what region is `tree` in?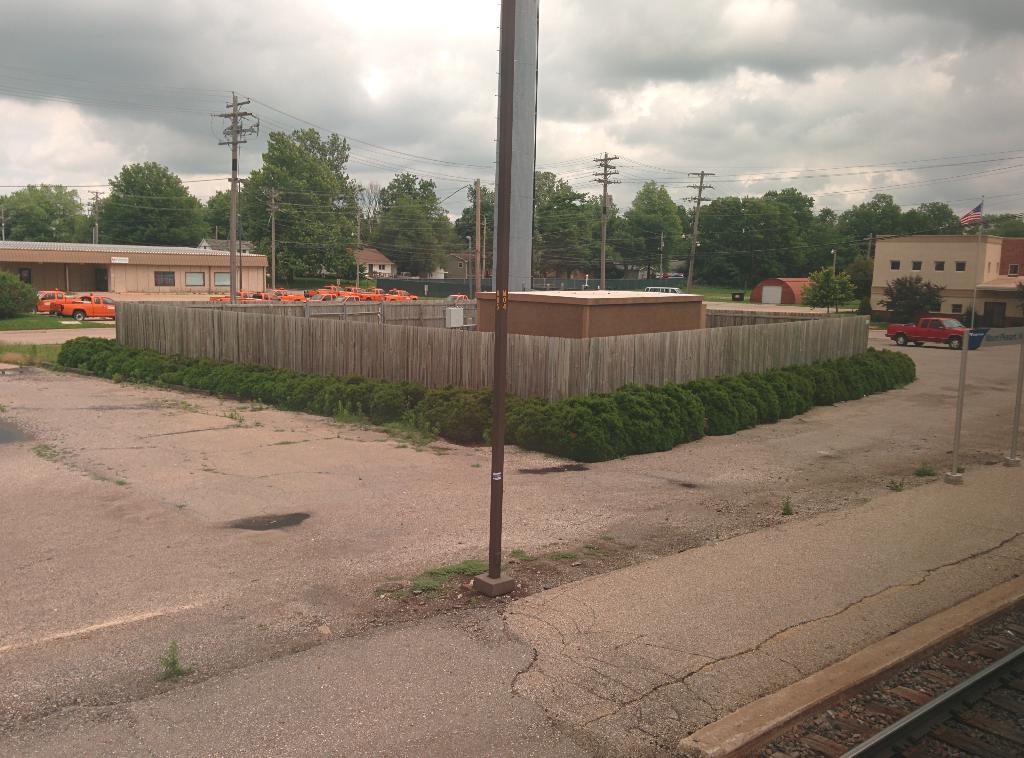
<box>452,172,497,287</box>.
